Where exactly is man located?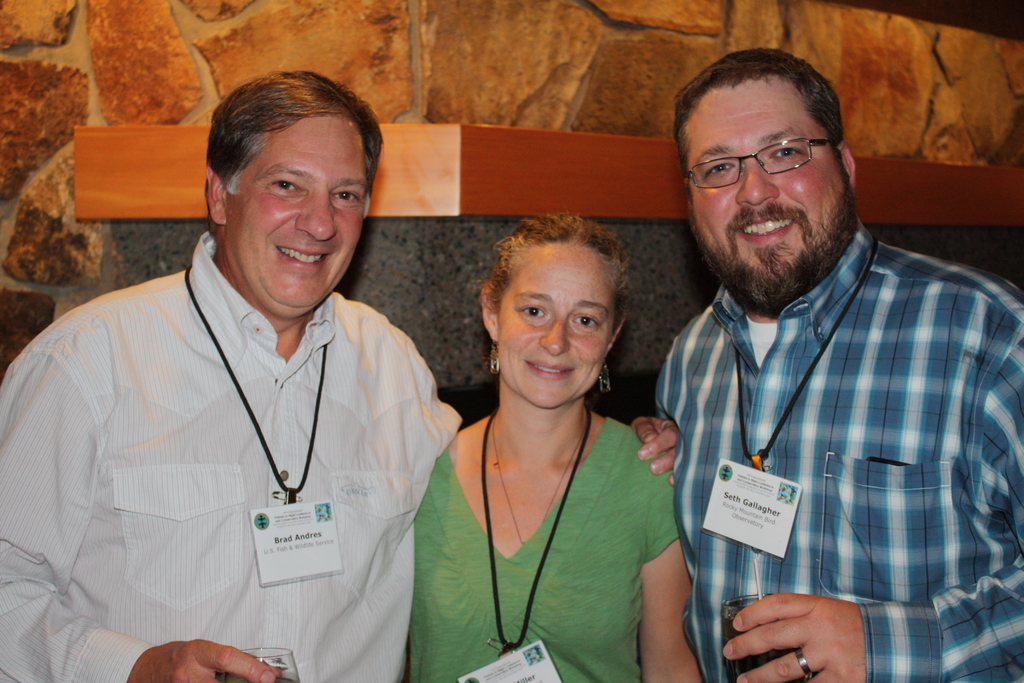
Its bounding box is locate(657, 48, 1023, 682).
